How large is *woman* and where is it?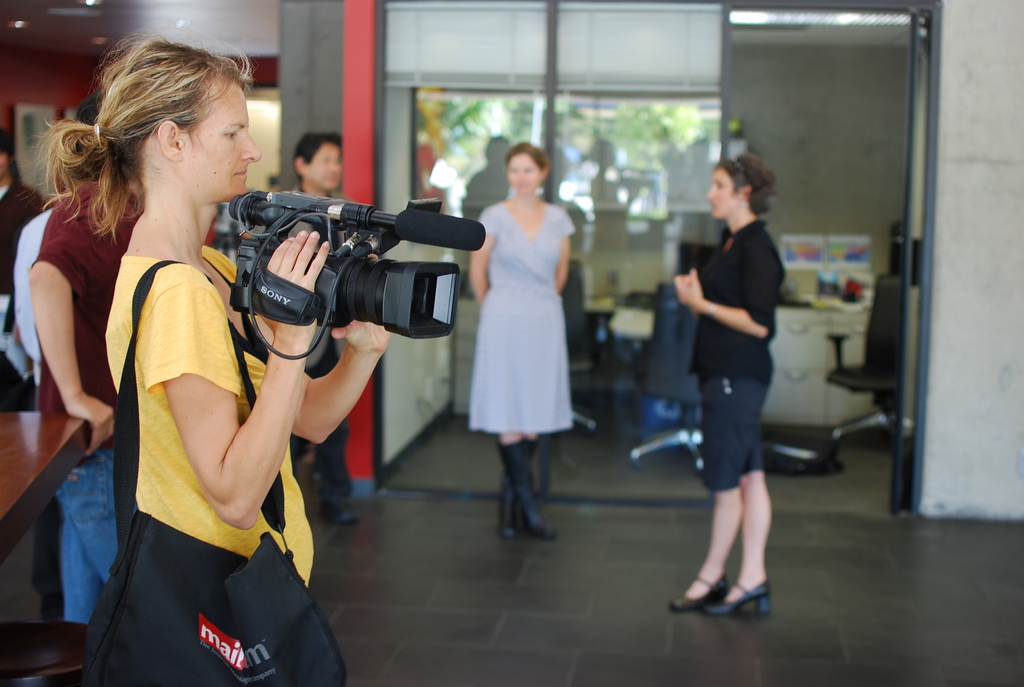
Bounding box: x1=666, y1=150, x2=786, y2=615.
